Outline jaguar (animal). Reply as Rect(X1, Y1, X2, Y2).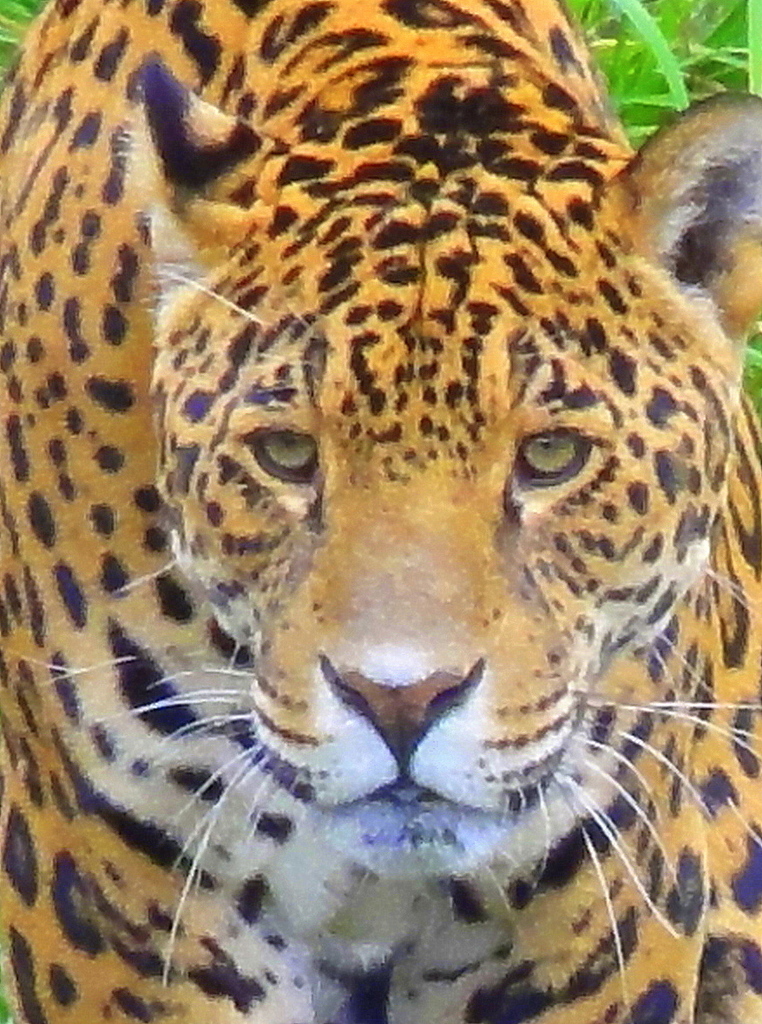
Rect(0, 0, 761, 1023).
